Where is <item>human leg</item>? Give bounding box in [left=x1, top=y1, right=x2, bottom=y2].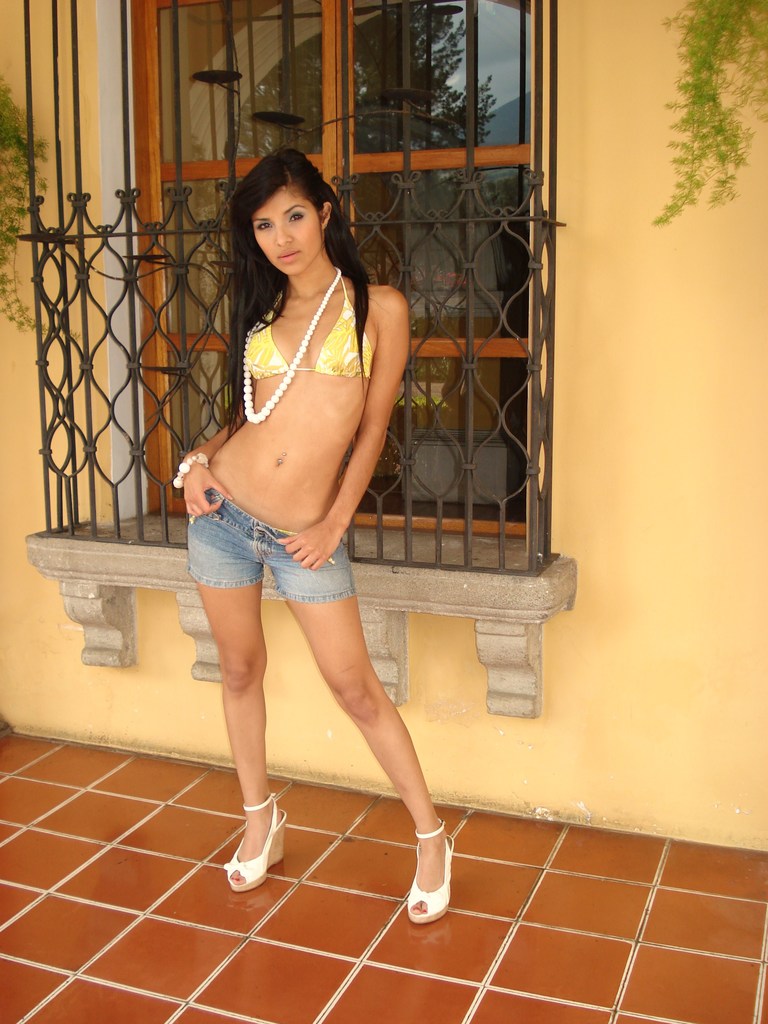
[left=274, top=535, right=452, bottom=920].
